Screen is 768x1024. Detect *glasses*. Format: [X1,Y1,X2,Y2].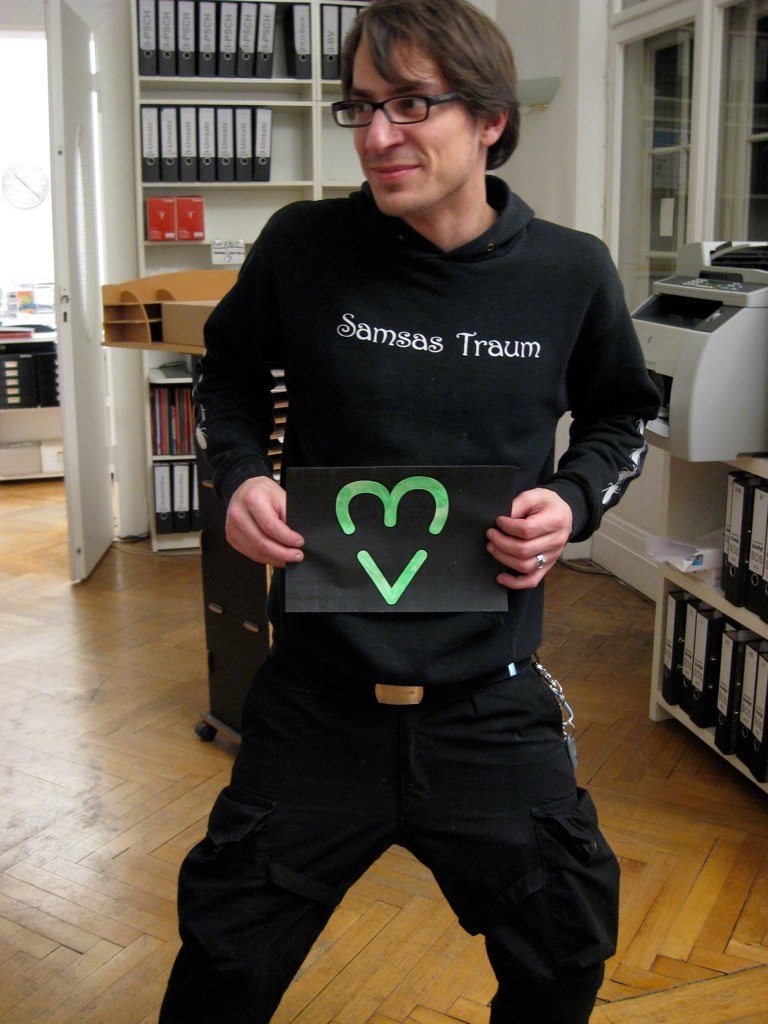
[319,69,478,129].
